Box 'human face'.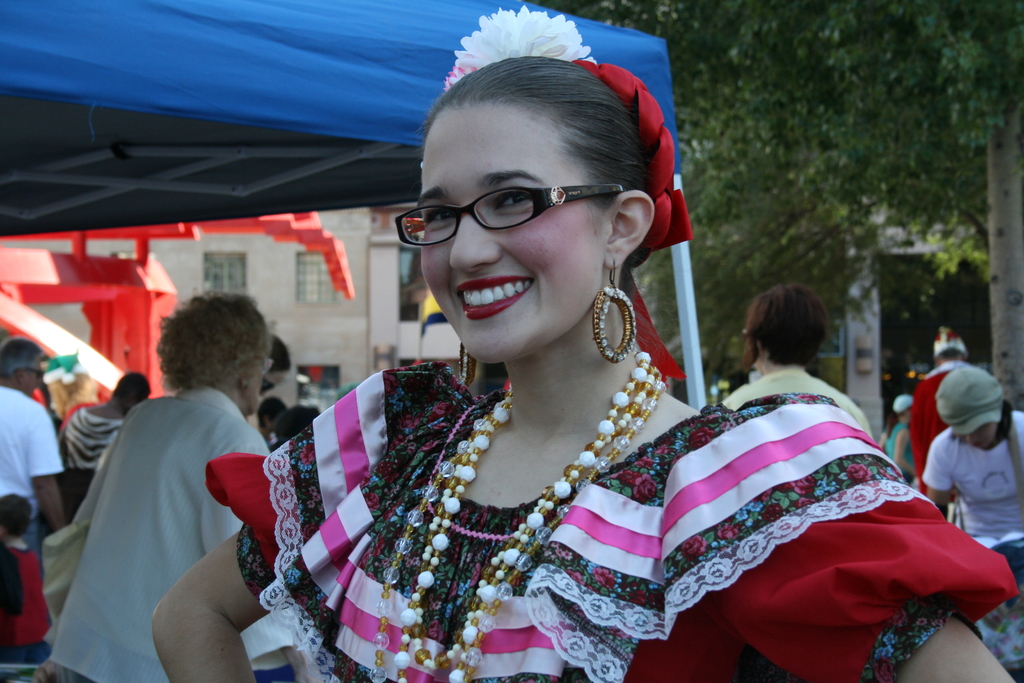
region(419, 117, 601, 365).
